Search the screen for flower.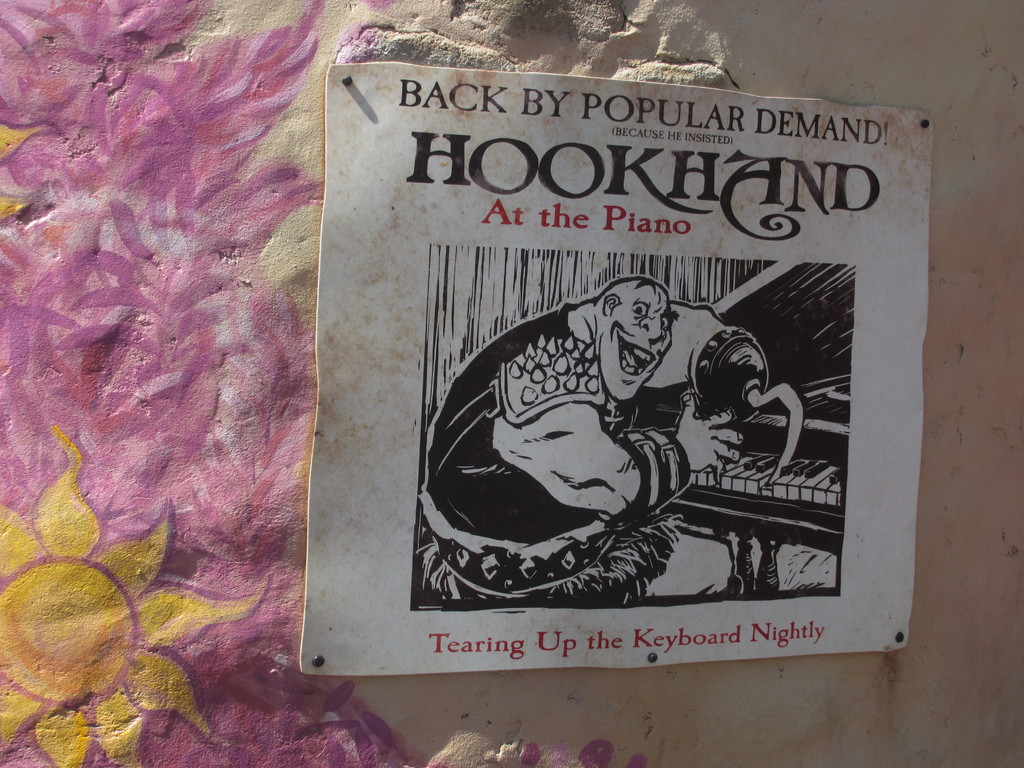
Found at left=0, top=426, right=279, bottom=767.
